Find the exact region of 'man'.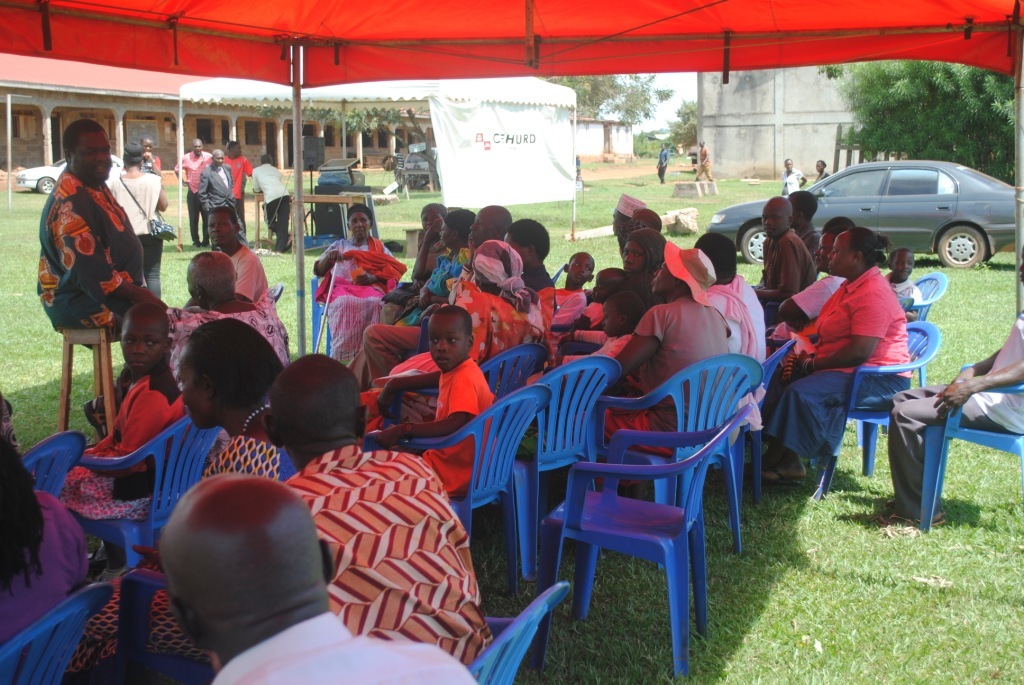
Exact region: 250,144,289,249.
